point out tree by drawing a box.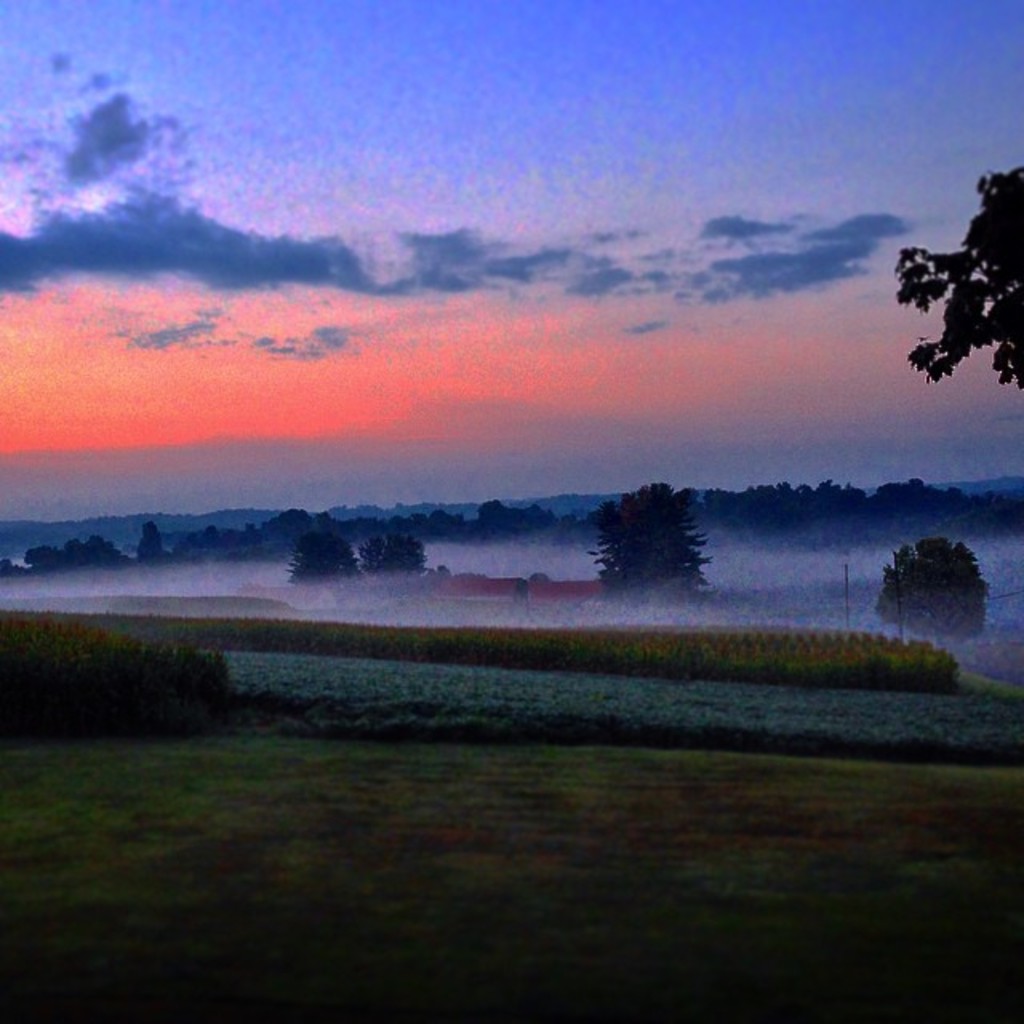
x1=899, y1=162, x2=1021, y2=390.
